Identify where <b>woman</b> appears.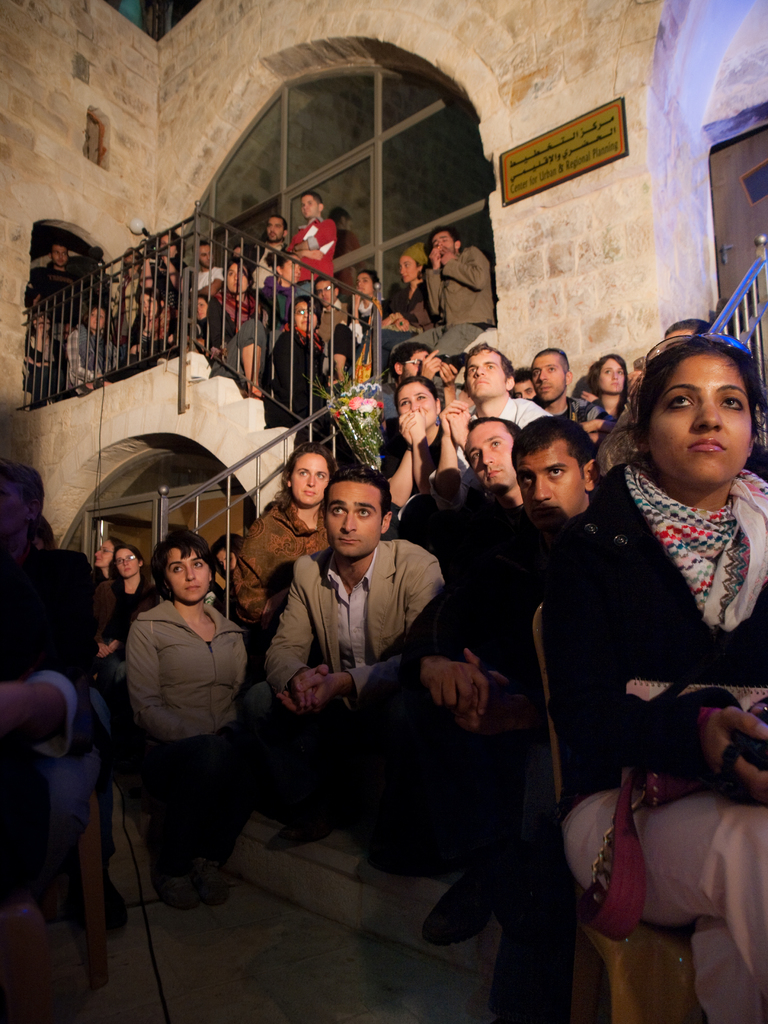
Appears at box=[117, 529, 250, 906].
